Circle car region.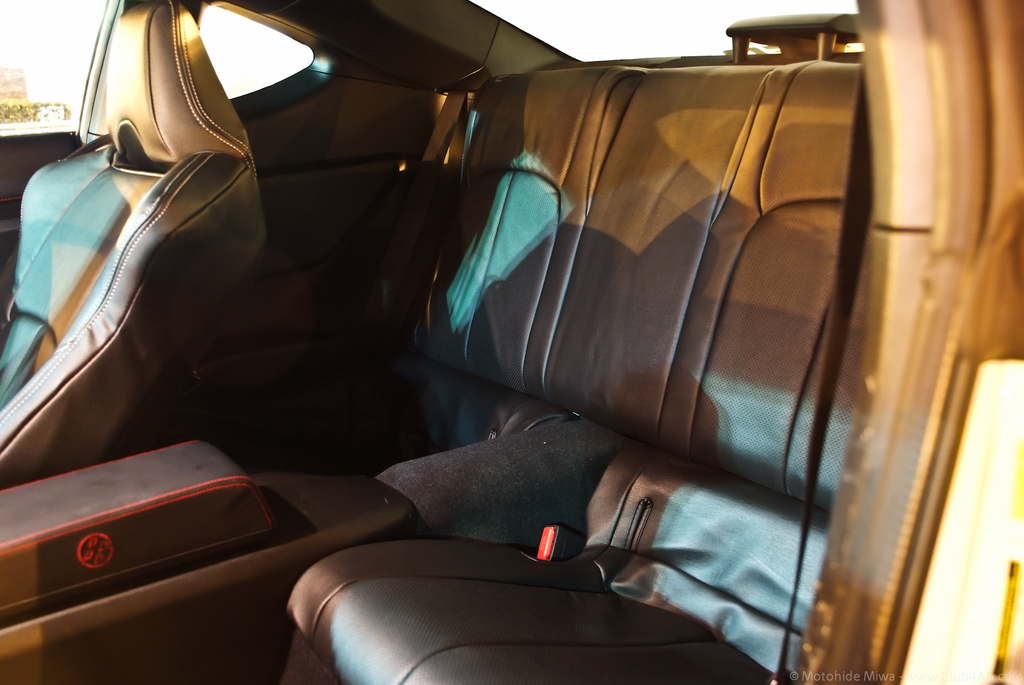
Region: [x1=0, y1=0, x2=1023, y2=684].
